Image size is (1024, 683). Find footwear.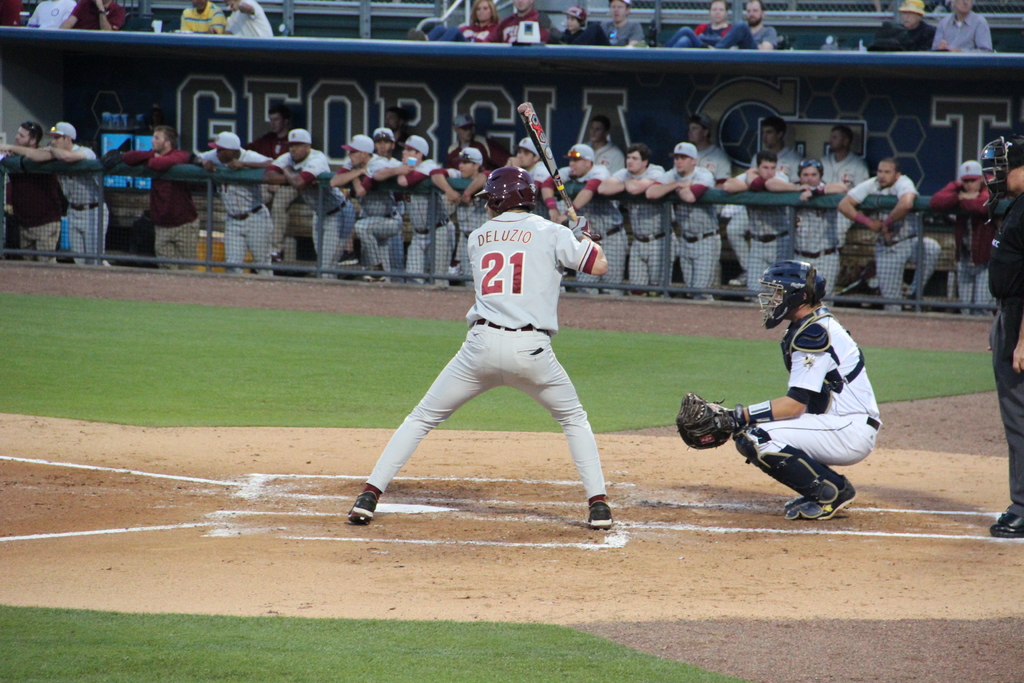
bbox(732, 269, 749, 285).
